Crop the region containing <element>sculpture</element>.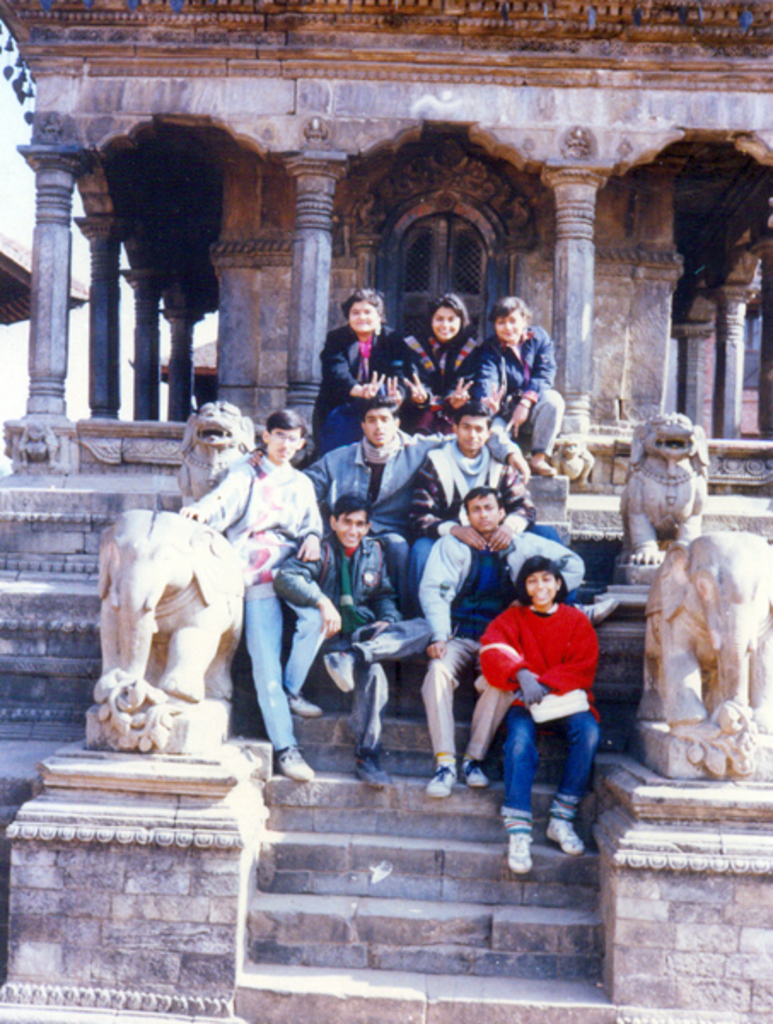
Crop region: [546,432,596,488].
